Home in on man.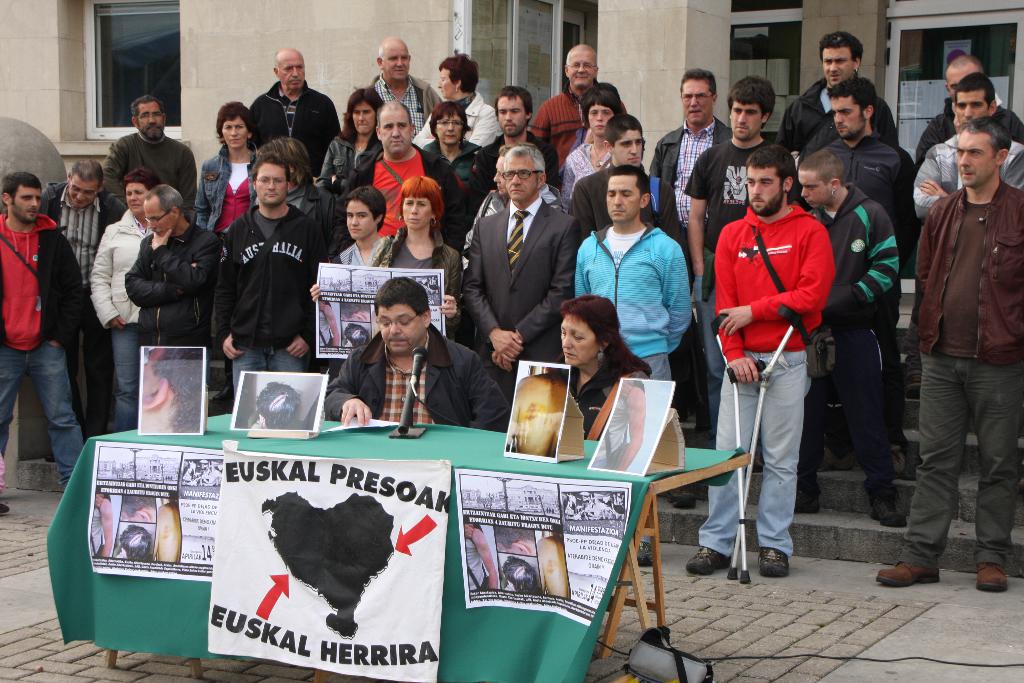
Homed in at <region>104, 94, 193, 214</region>.
